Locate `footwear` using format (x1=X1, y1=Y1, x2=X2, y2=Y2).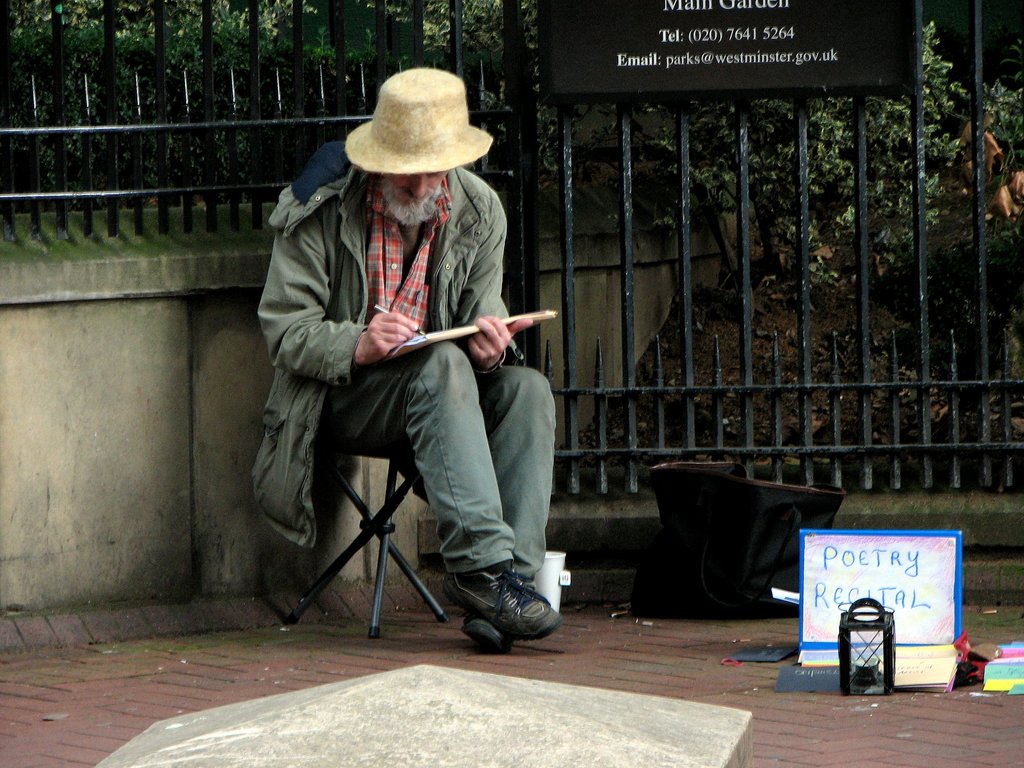
(x1=451, y1=566, x2=557, y2=638).
